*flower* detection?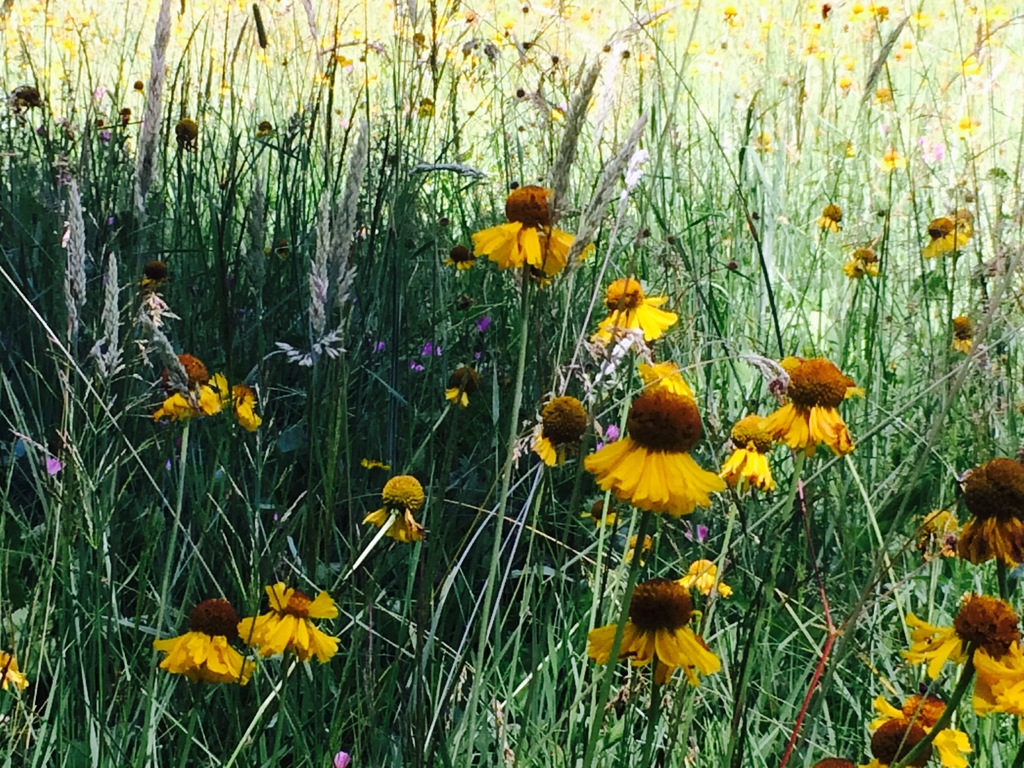
box=[724, 413, 774, 492]
